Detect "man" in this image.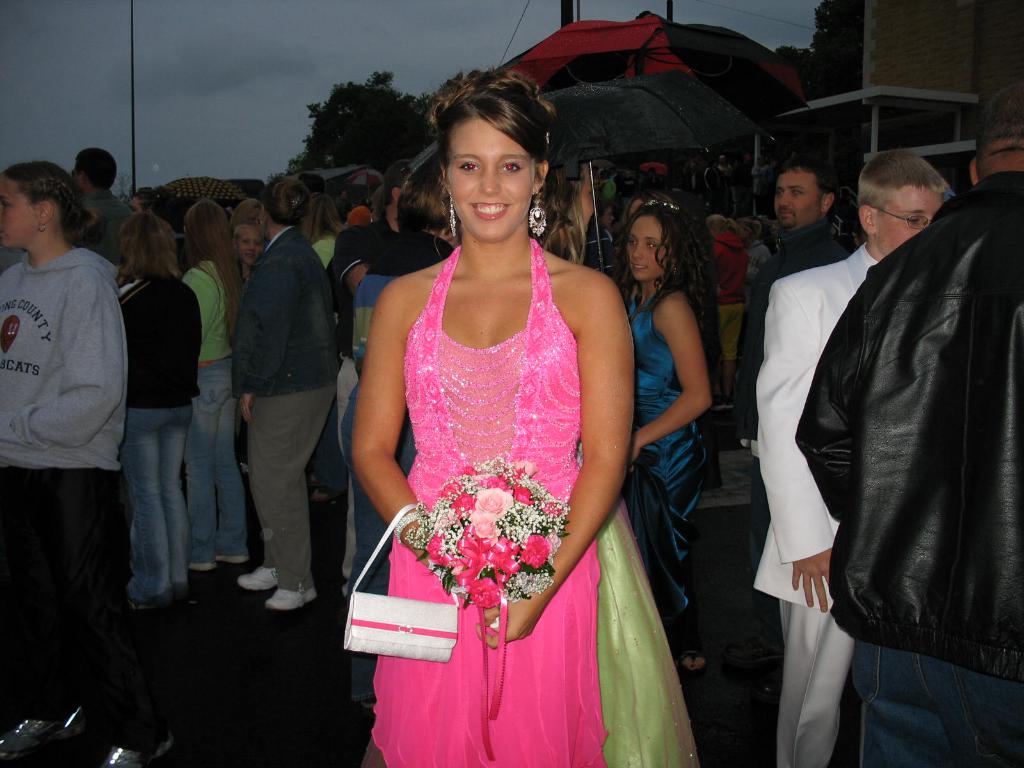
Detection: crop(698, 152, 734, 222).
